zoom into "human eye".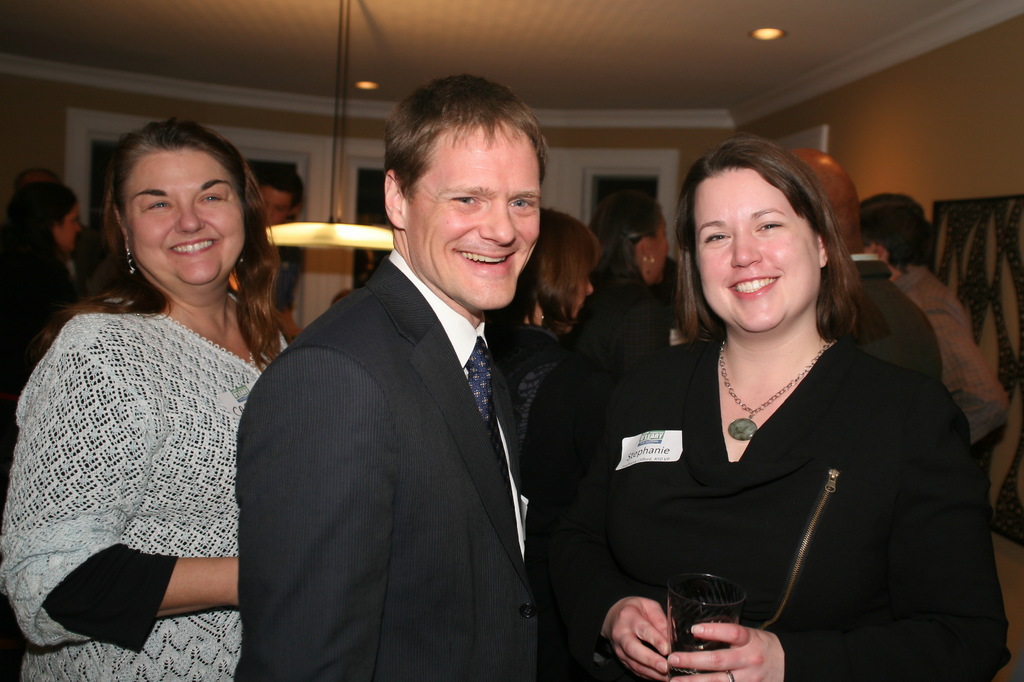
Zoom target: pyautogui.locateOnScreen(753, 218, 788, 232).
